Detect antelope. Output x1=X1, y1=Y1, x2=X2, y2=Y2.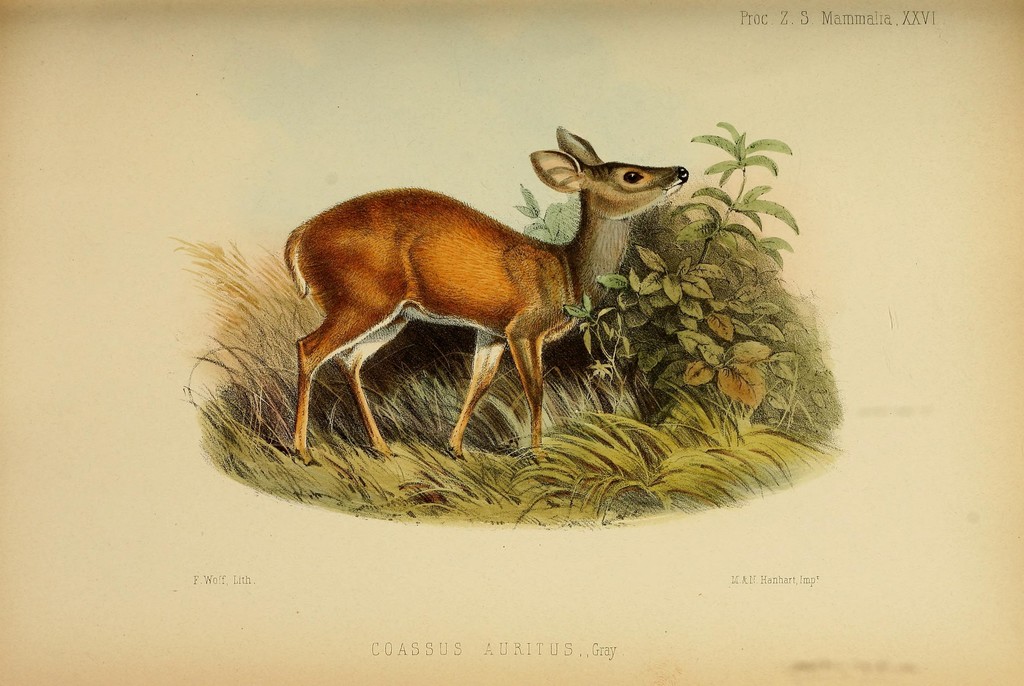
x1=280, y1=123, x2=692, y2=455.
